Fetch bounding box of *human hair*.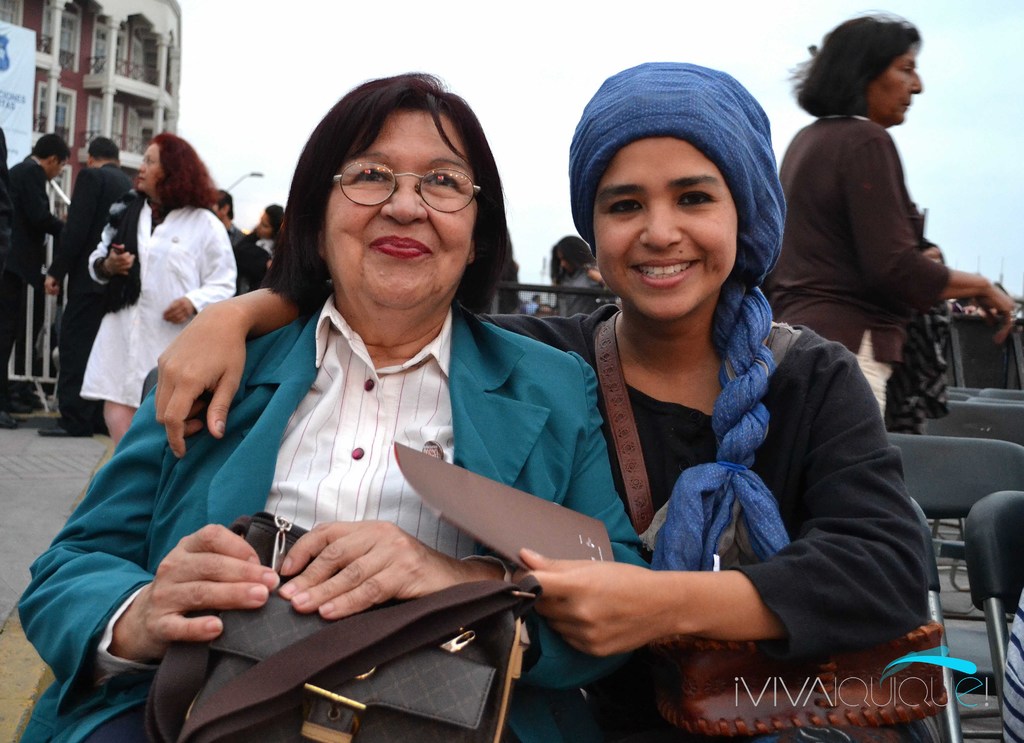
Bbox: x1=91, y1=133, x2=120, y2=159.
